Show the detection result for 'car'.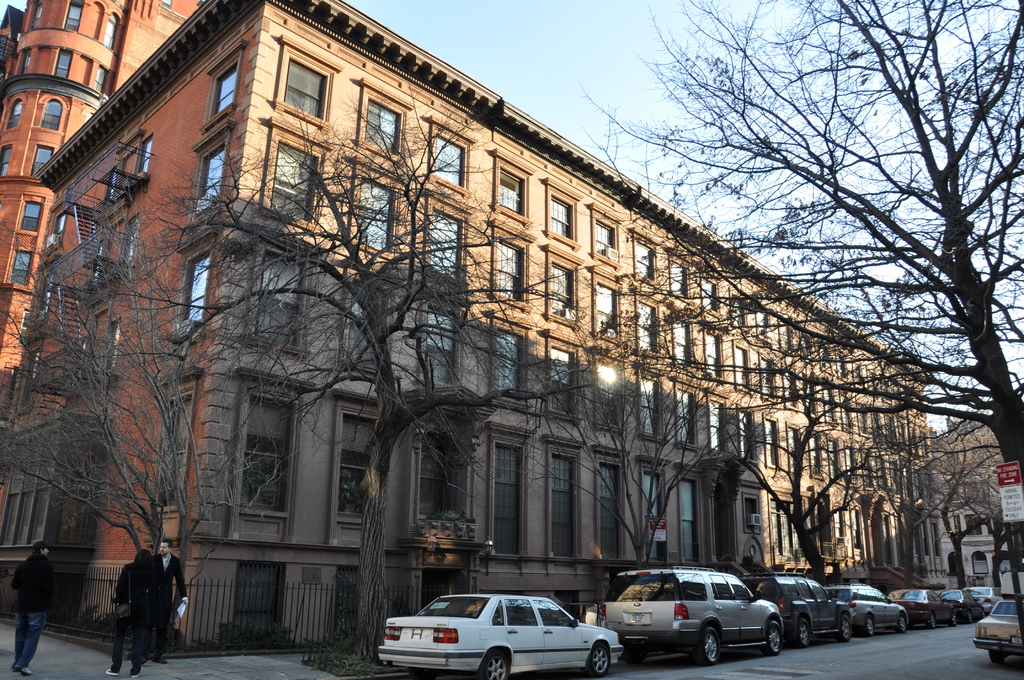
977:597:1023:665.
